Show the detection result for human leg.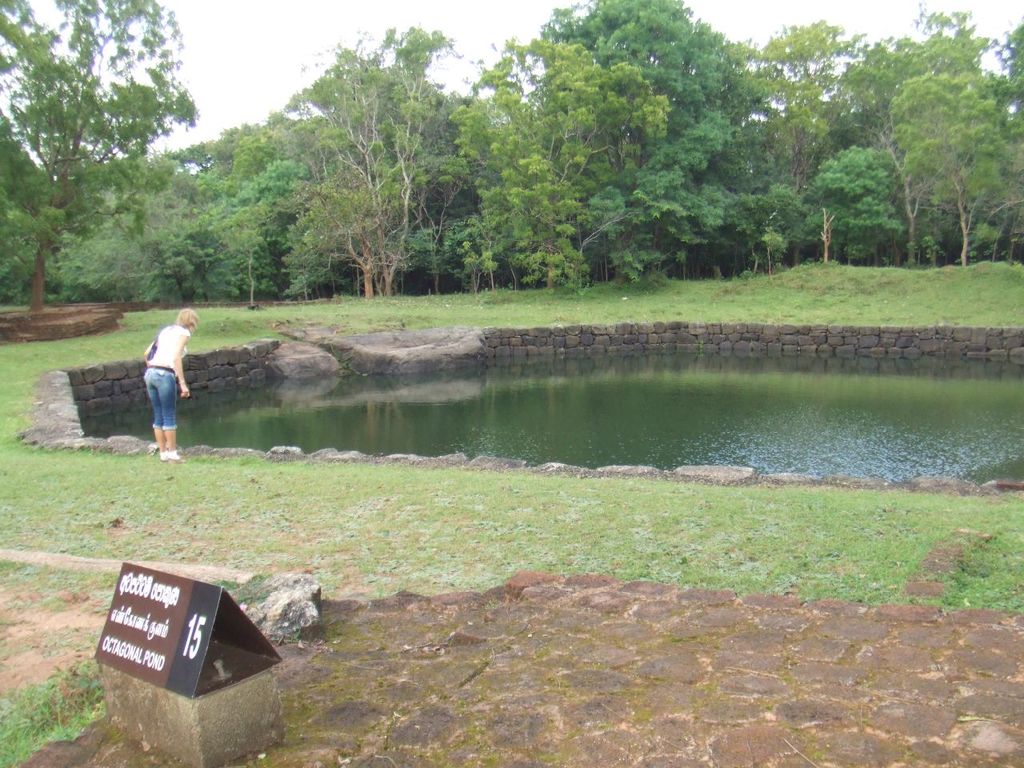
[left=154, top=374, right=183, bottom=466].
